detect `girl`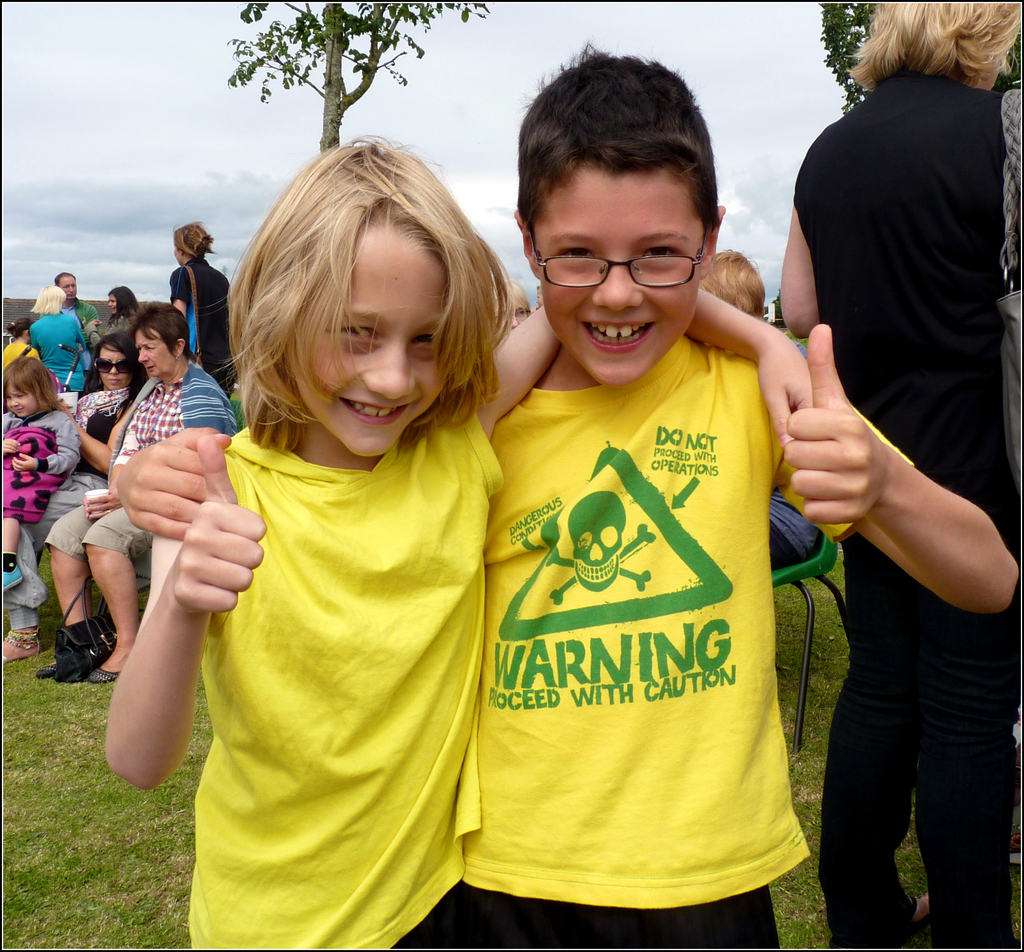
BBox(105, 134, 812, 950)
